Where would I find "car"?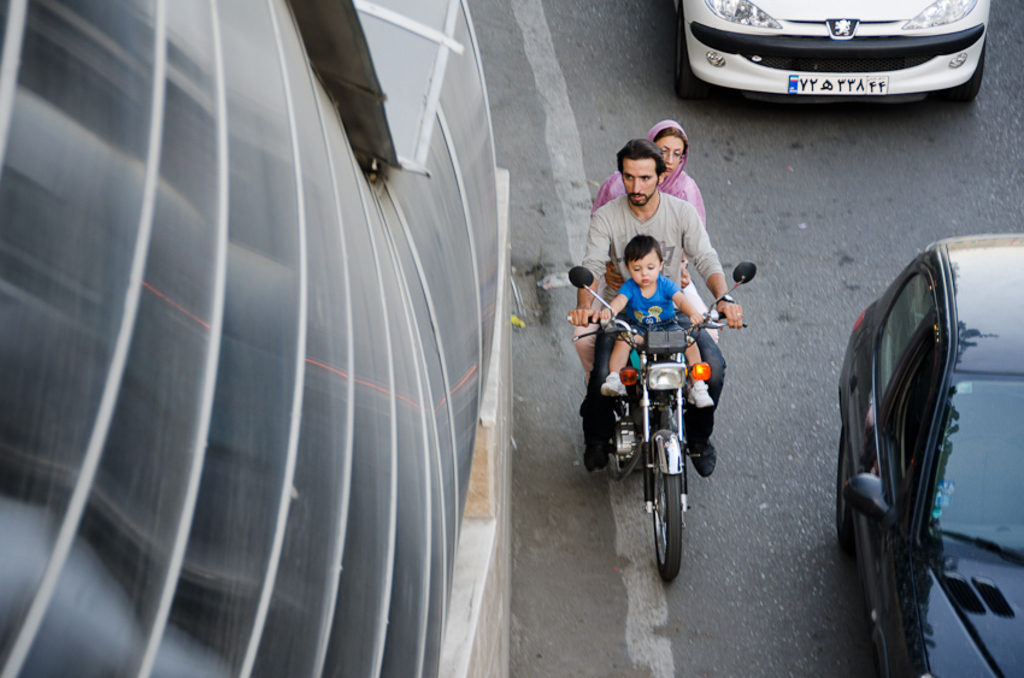
At <box>836,230,1023,677</box>.
